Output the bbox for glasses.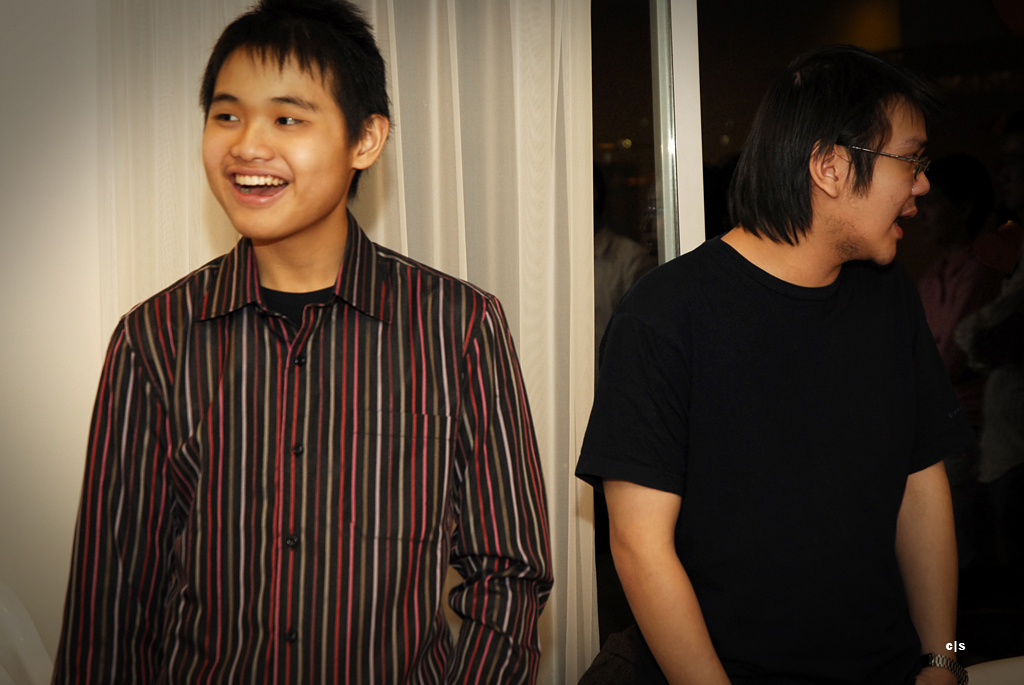
849/140/937/183.
